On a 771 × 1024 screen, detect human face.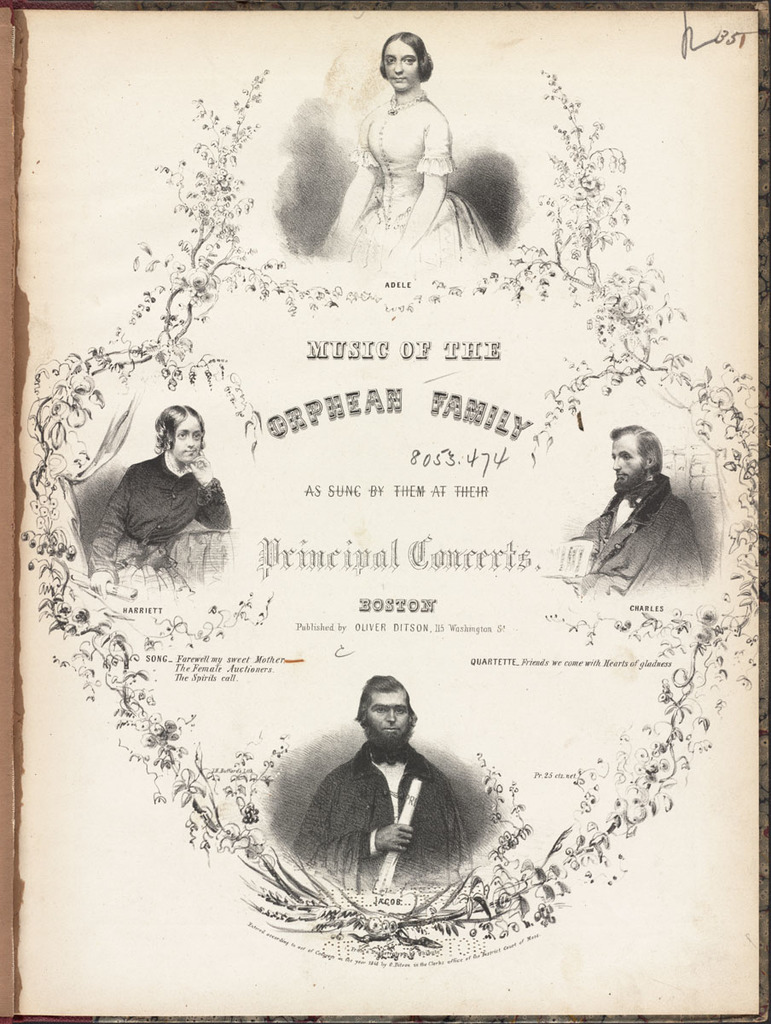
bbox=[171, 416, 200, 459].
